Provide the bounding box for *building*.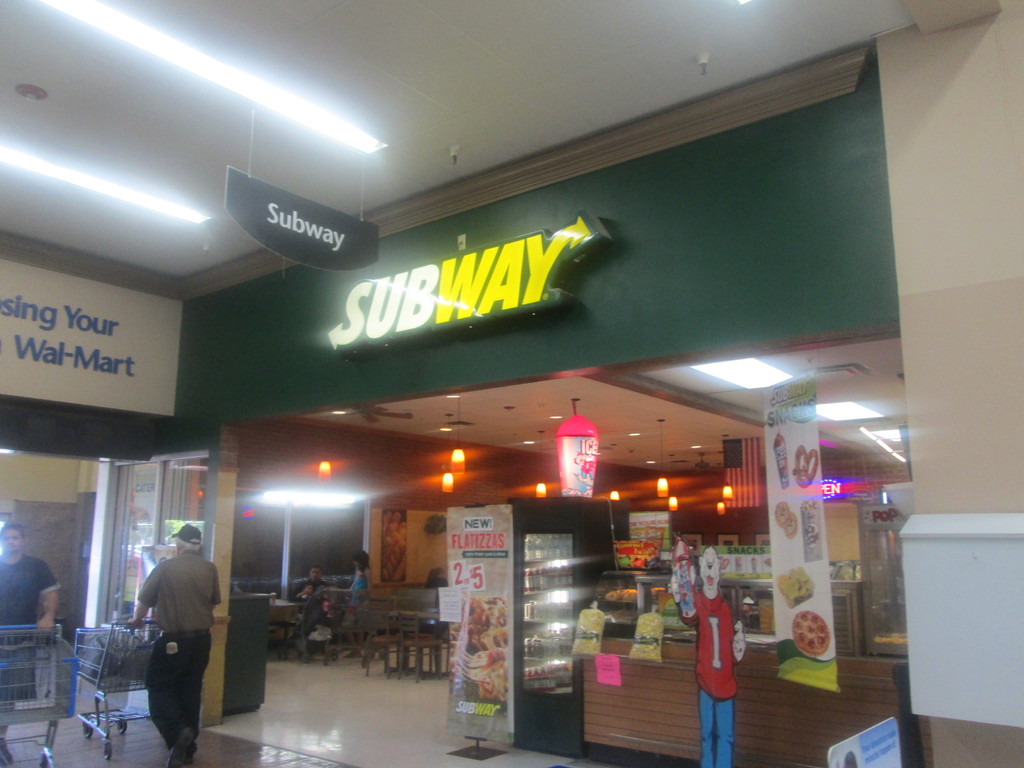
box=[0, 0, 1023, 767].
